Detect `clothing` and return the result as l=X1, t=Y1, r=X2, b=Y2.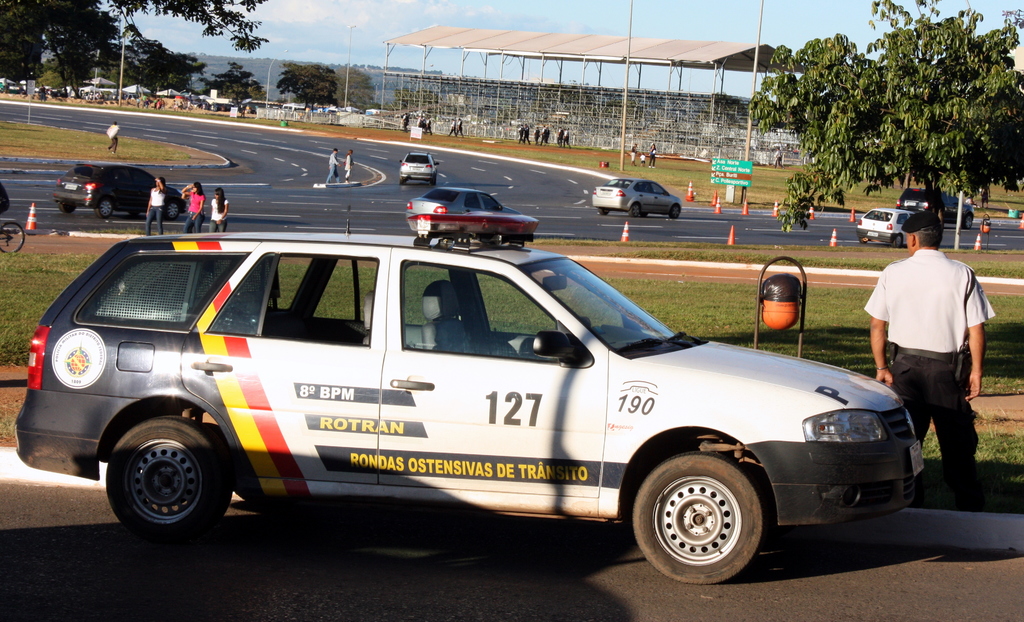
l=404, t=117, r=410, b=130.
